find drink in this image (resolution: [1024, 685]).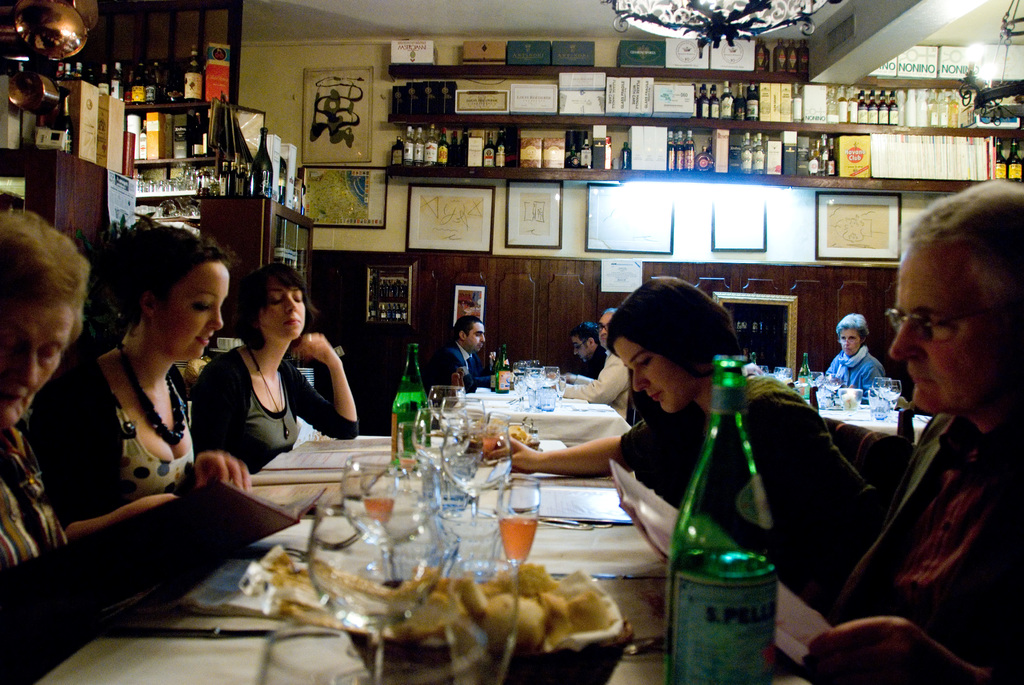
pyautogui.locateOnScreen(391, 380, 431, 466).
